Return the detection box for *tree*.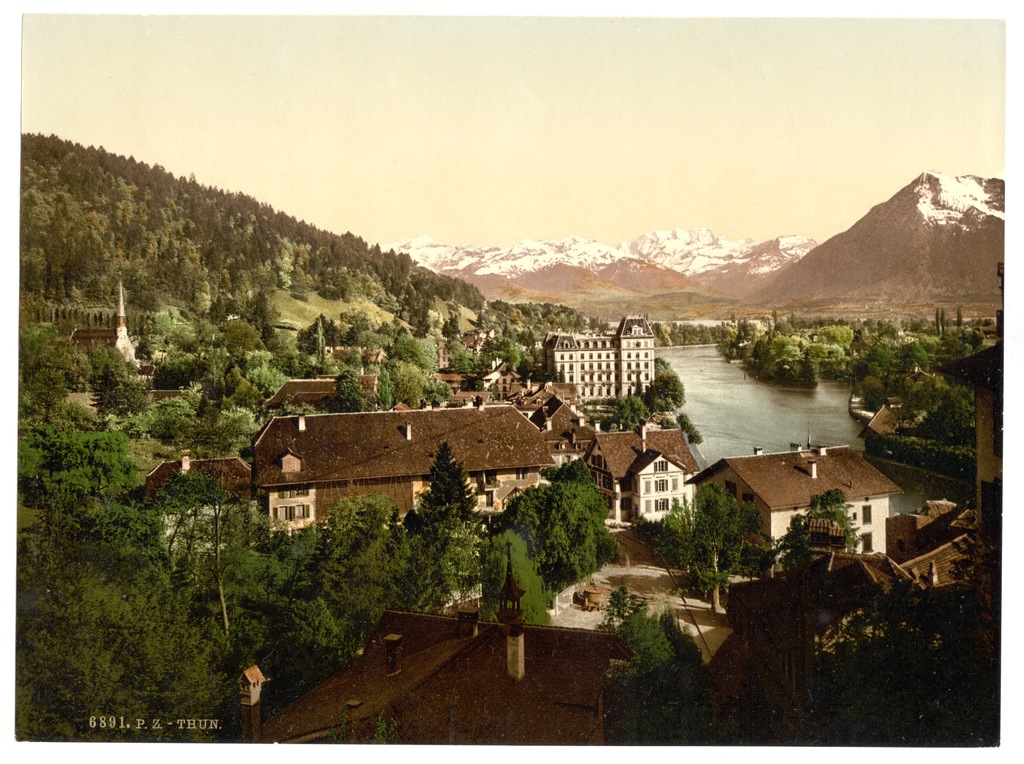
region(418, 444, 474, 517).
